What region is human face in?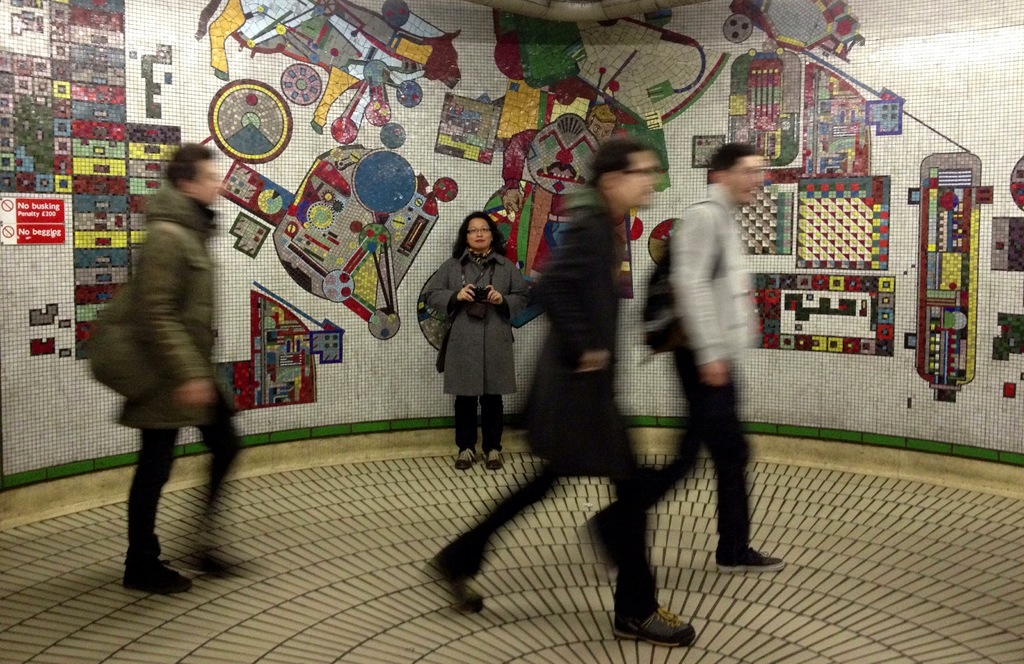
<bbox>624, 148, 661, 206</bbox>.
